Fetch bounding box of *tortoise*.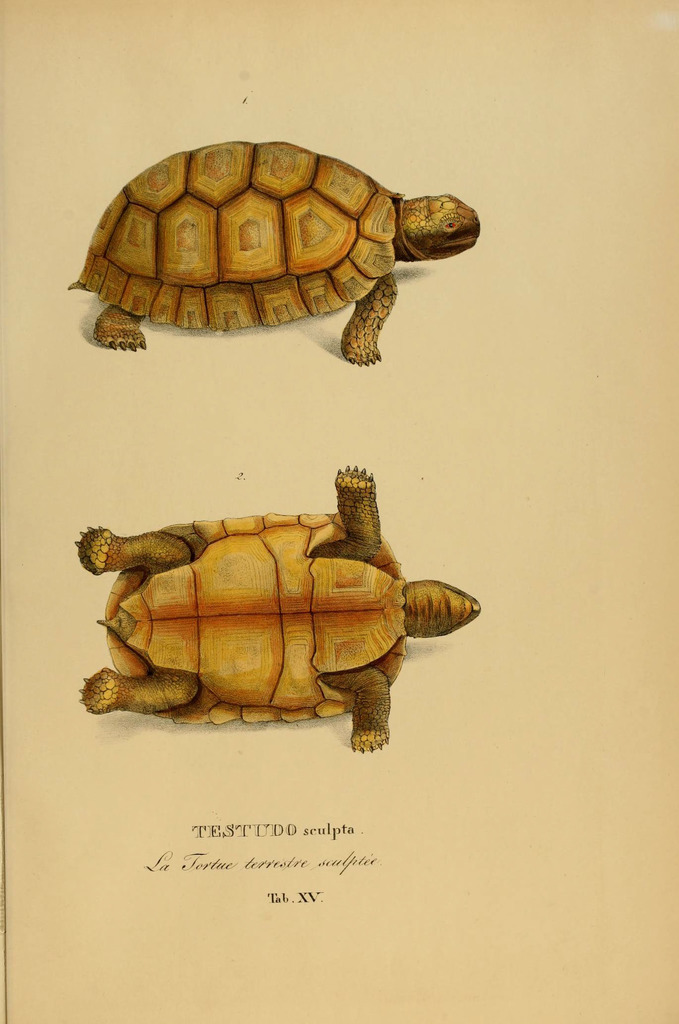
Bbox: [65, 141, 480, 372].
